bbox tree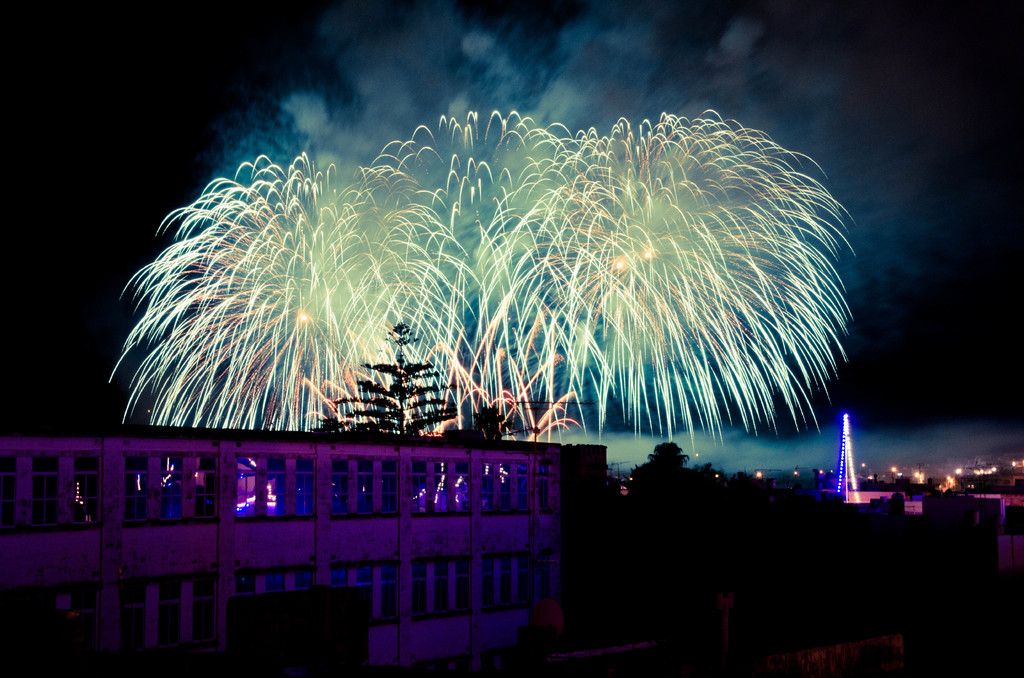
bbox=[335, 324, 458, 439]
